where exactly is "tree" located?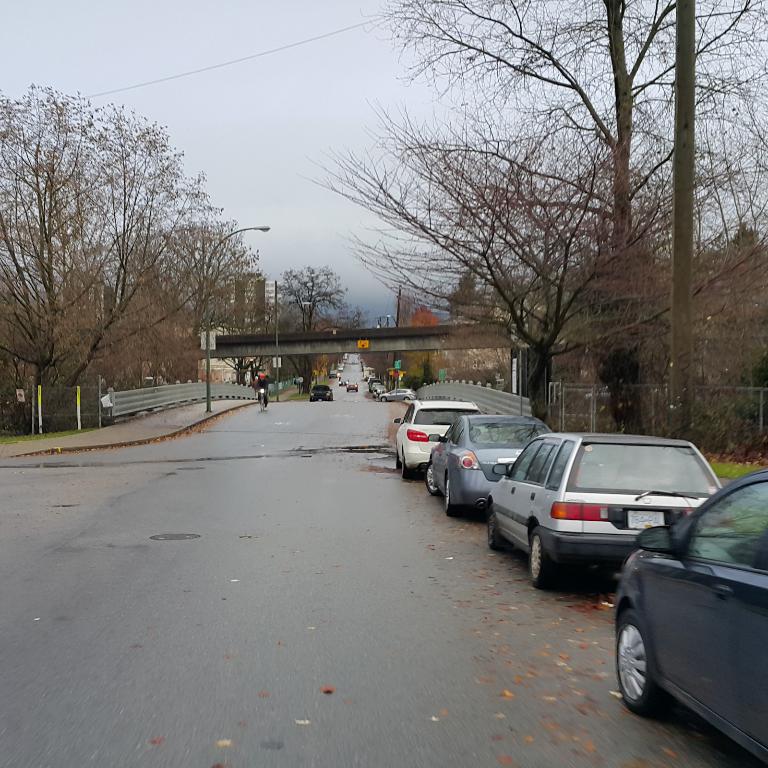
Its bounding box is 15:77:270:418.
